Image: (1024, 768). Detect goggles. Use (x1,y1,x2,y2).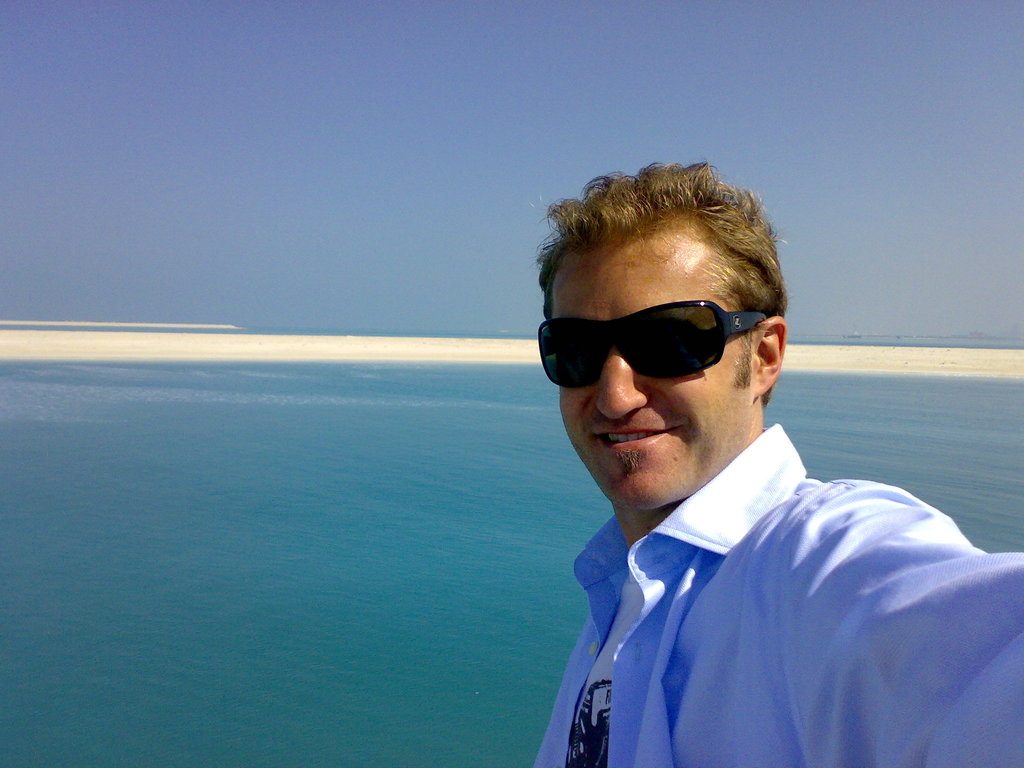
(534,295,778,386).
